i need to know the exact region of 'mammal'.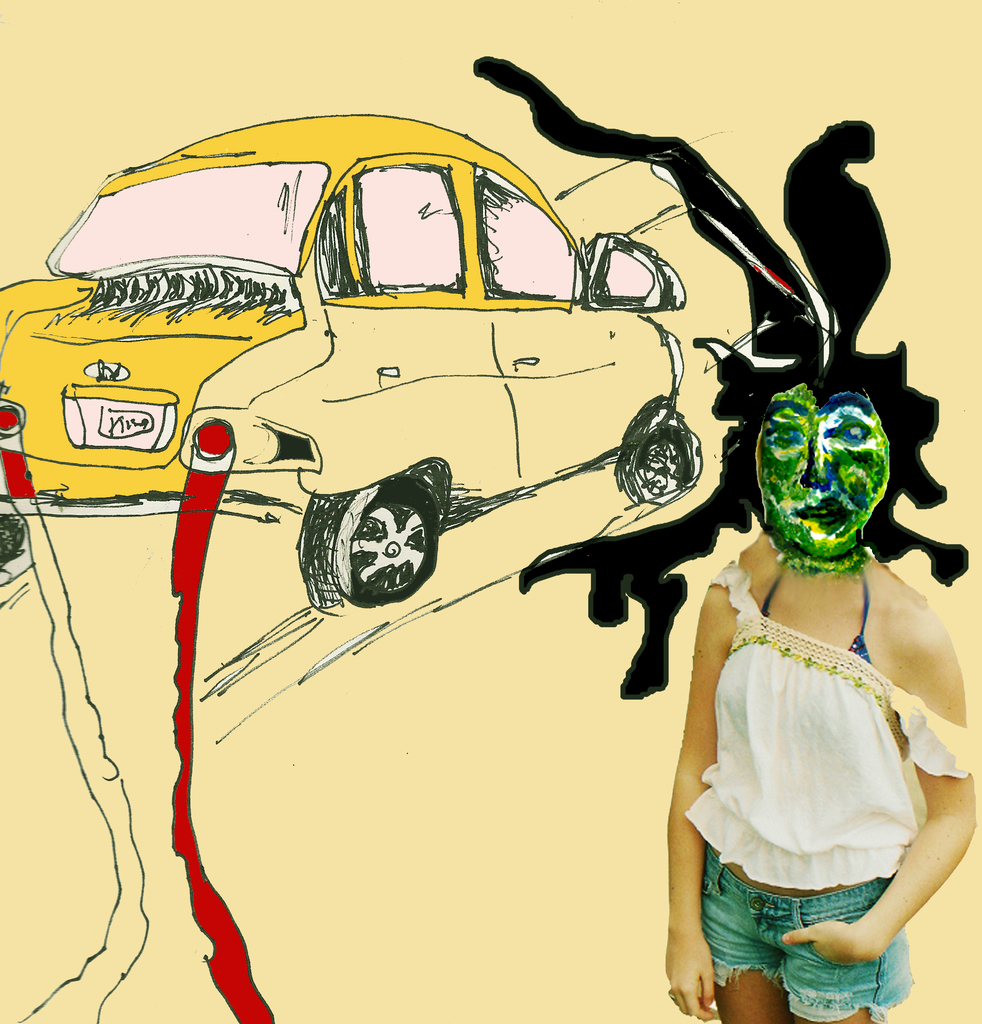
Region: [644, 379, 981, 993].
